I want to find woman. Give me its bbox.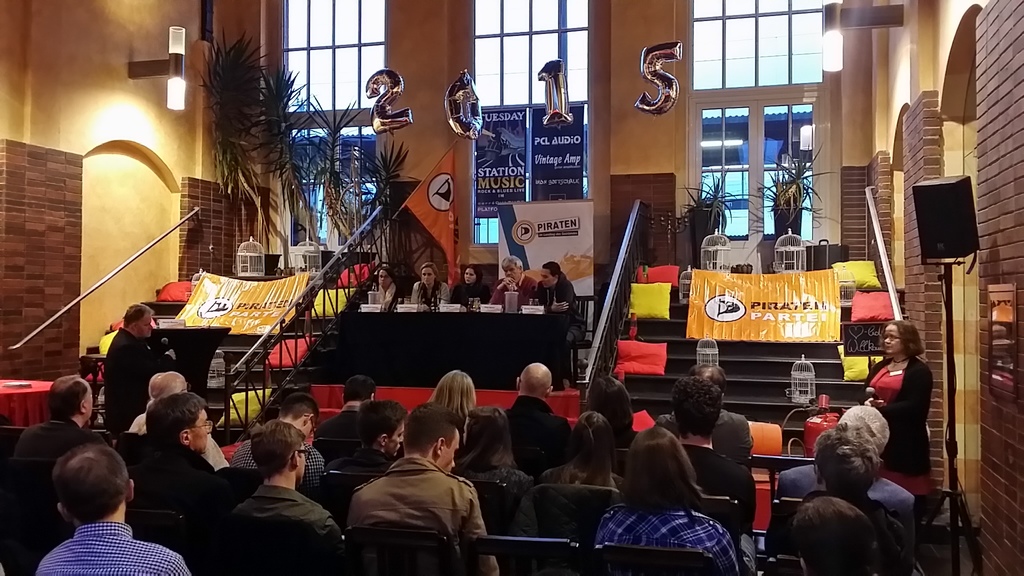
Rect(450, 407, 536, 508).
